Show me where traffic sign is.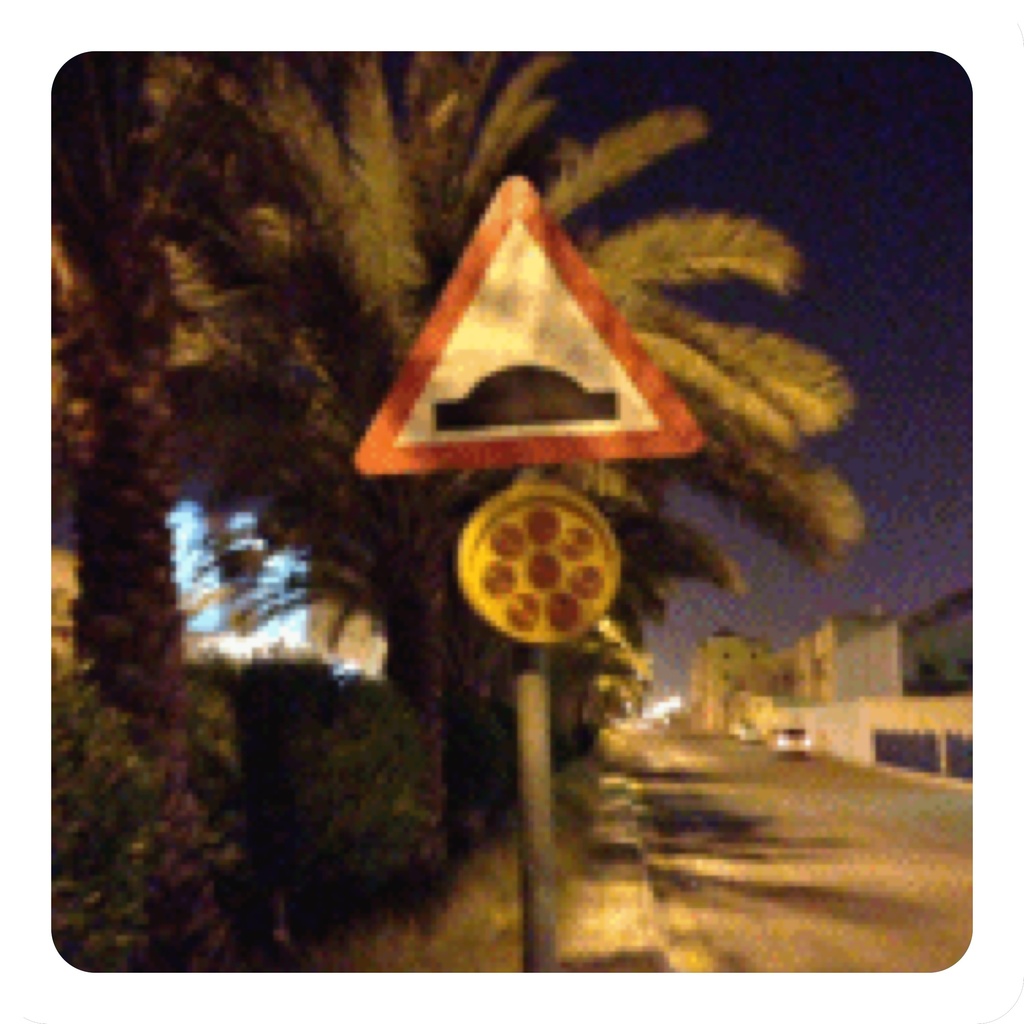
traffic sign is at box(352, 173, 709, 476).
